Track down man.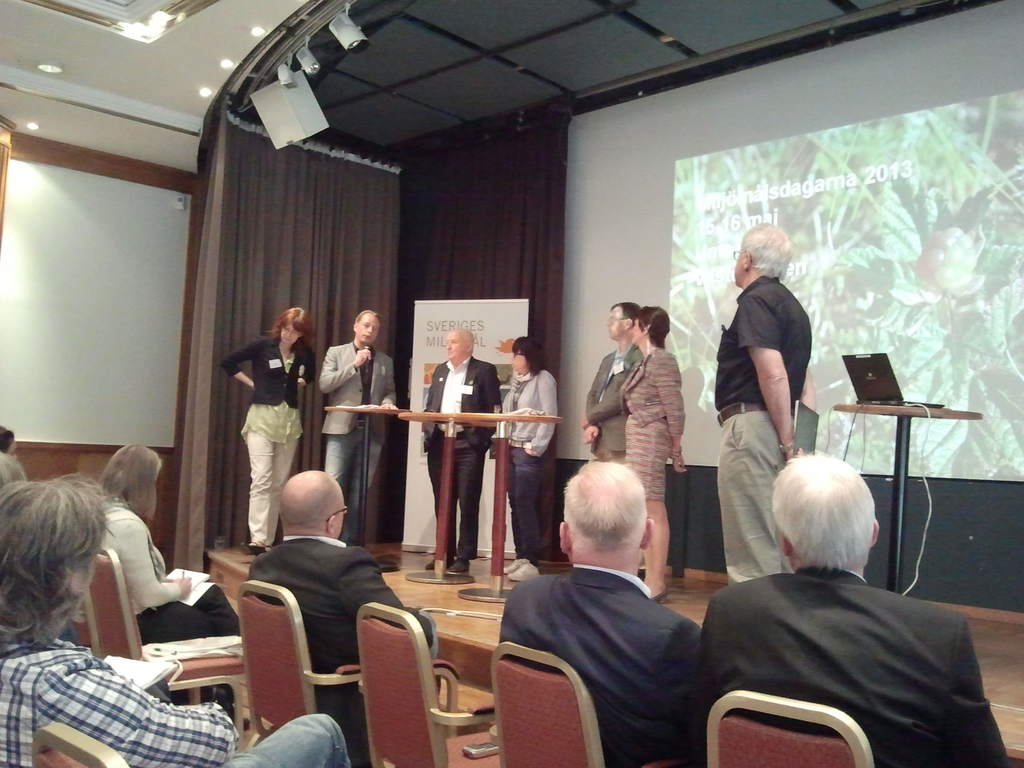
Tracked to l=247, t=467, r=437, b=767.
